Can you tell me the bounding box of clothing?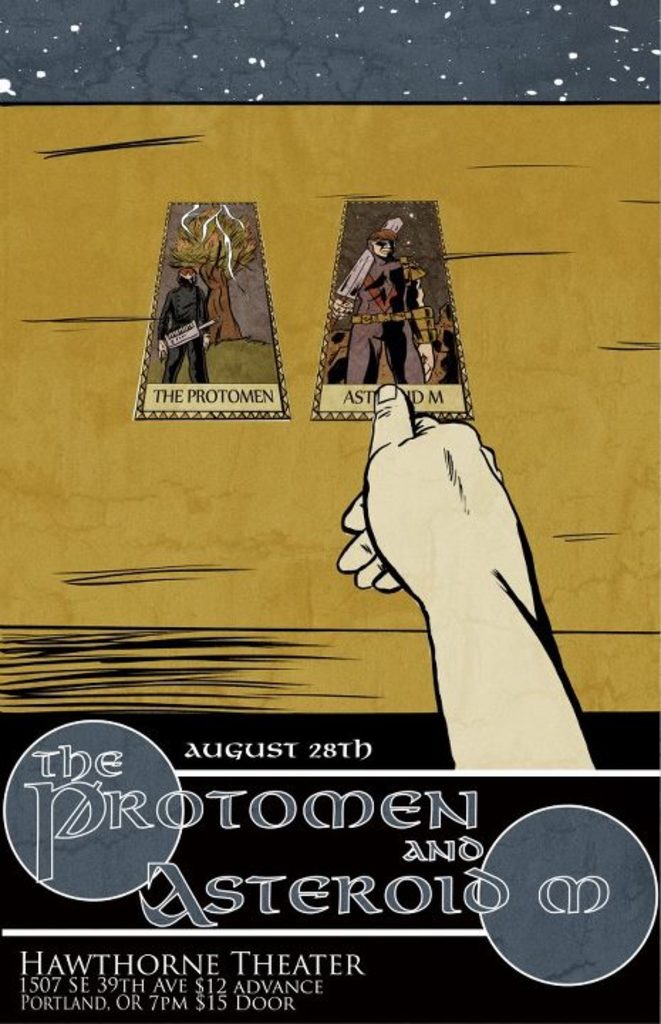
select_region(158, 284, 213, 383).
